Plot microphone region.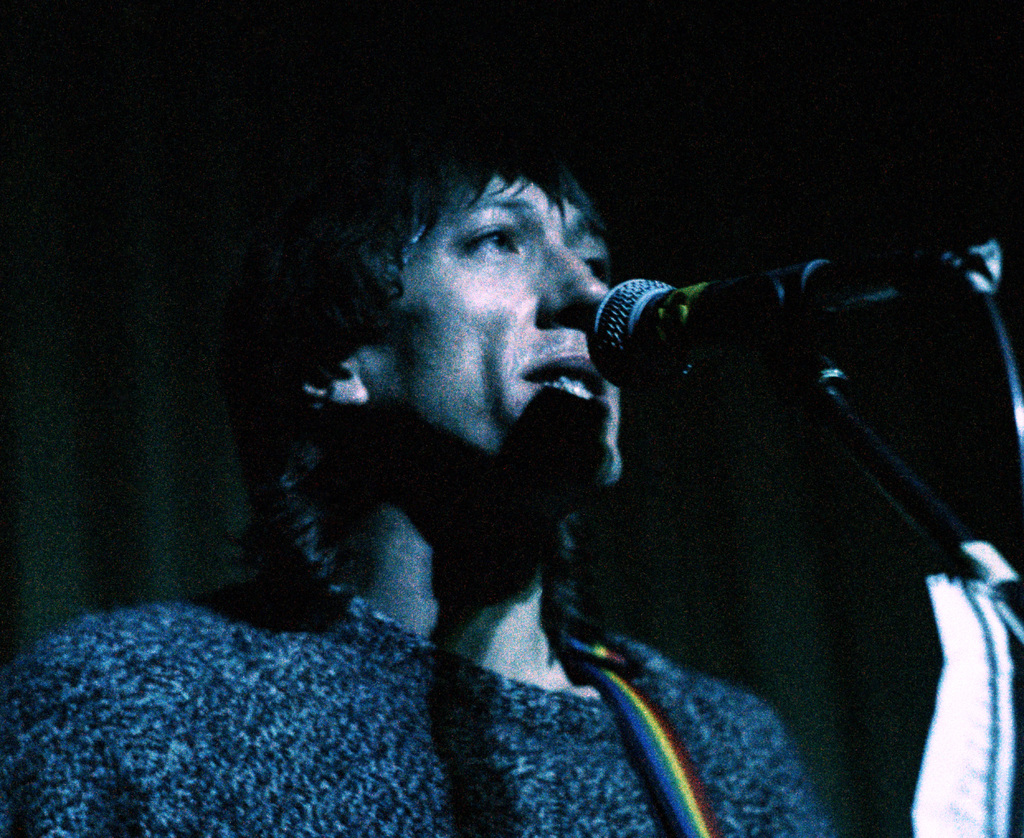
Plotted at bbox=(563, 254, 837, 389).
